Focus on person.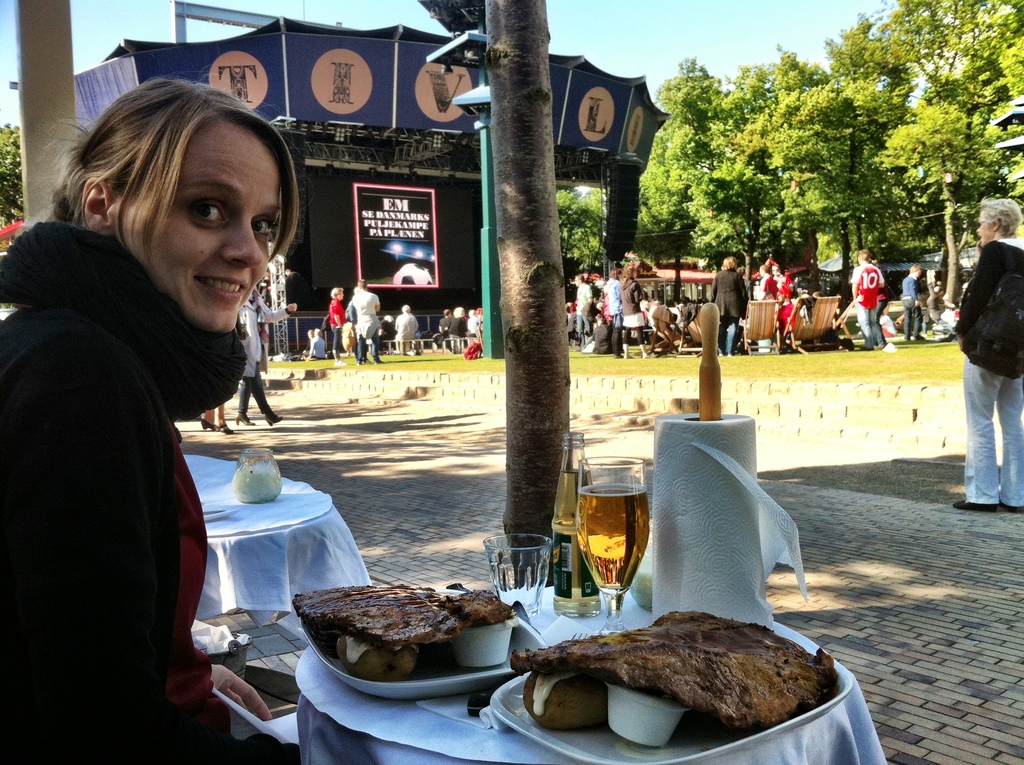
Focused at (234, 305, 291, 426).
